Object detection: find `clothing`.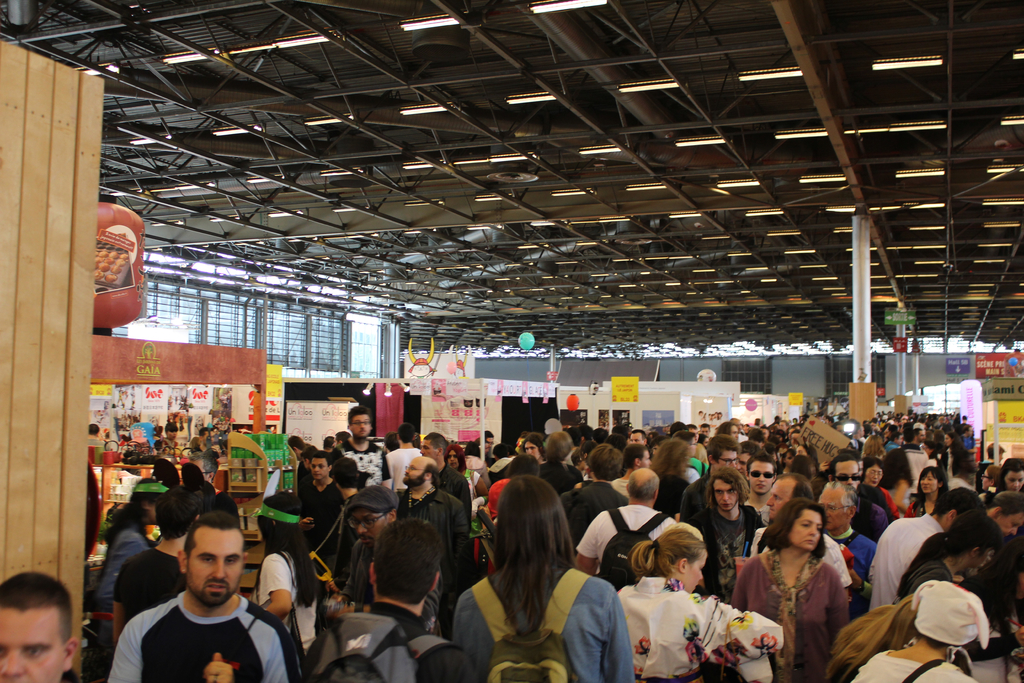
box(848, 630, 990, 682).
